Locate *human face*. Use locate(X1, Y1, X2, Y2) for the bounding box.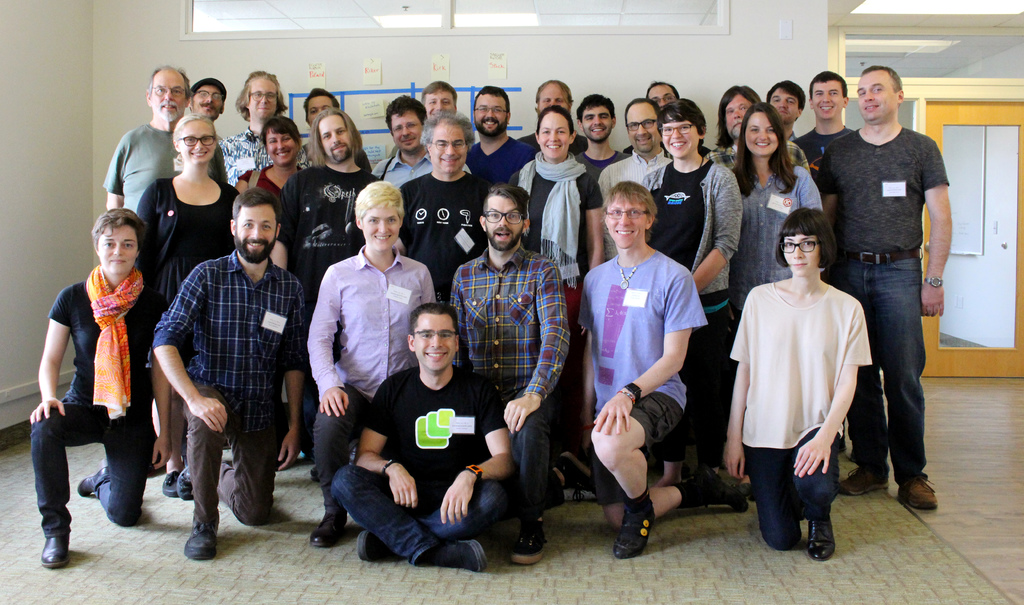
locate(148, 68, 186, 123).
